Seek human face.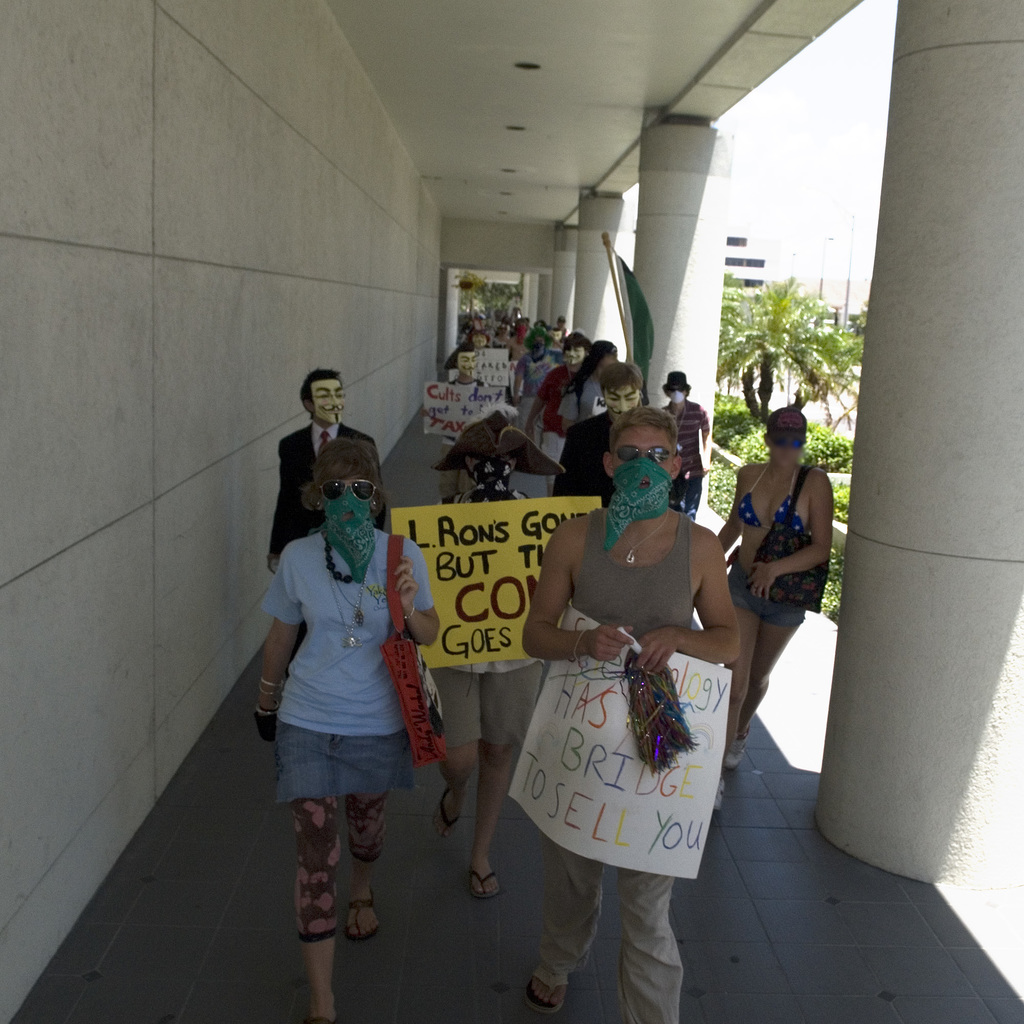
(x1=557, y1=338, x2=586, y2=365).
